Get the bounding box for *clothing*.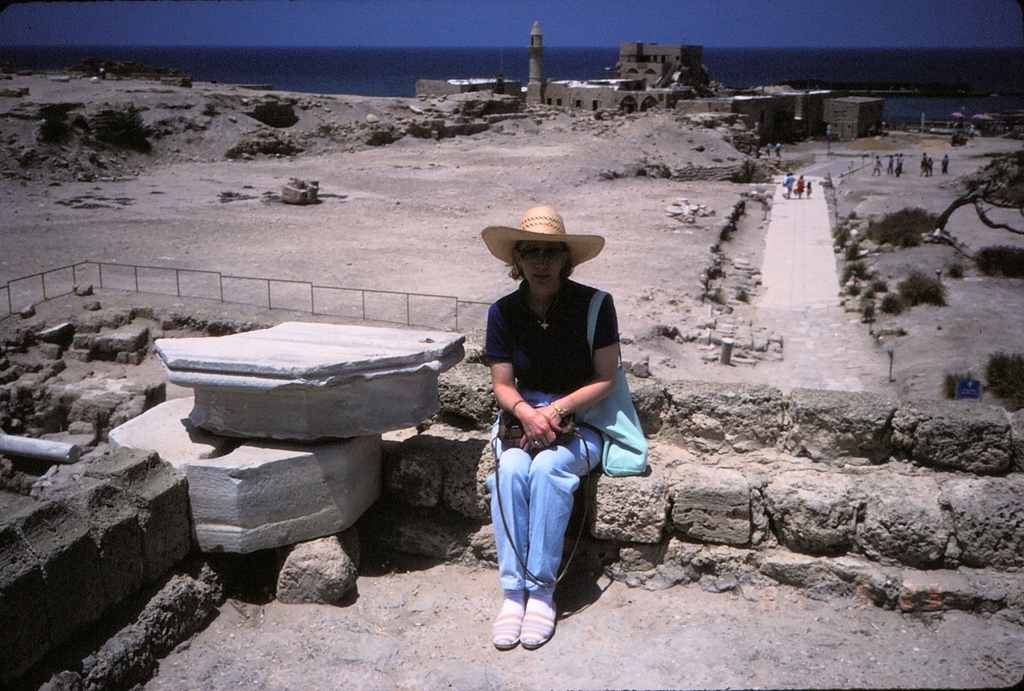
bbox(776, 145, 781, 155).
